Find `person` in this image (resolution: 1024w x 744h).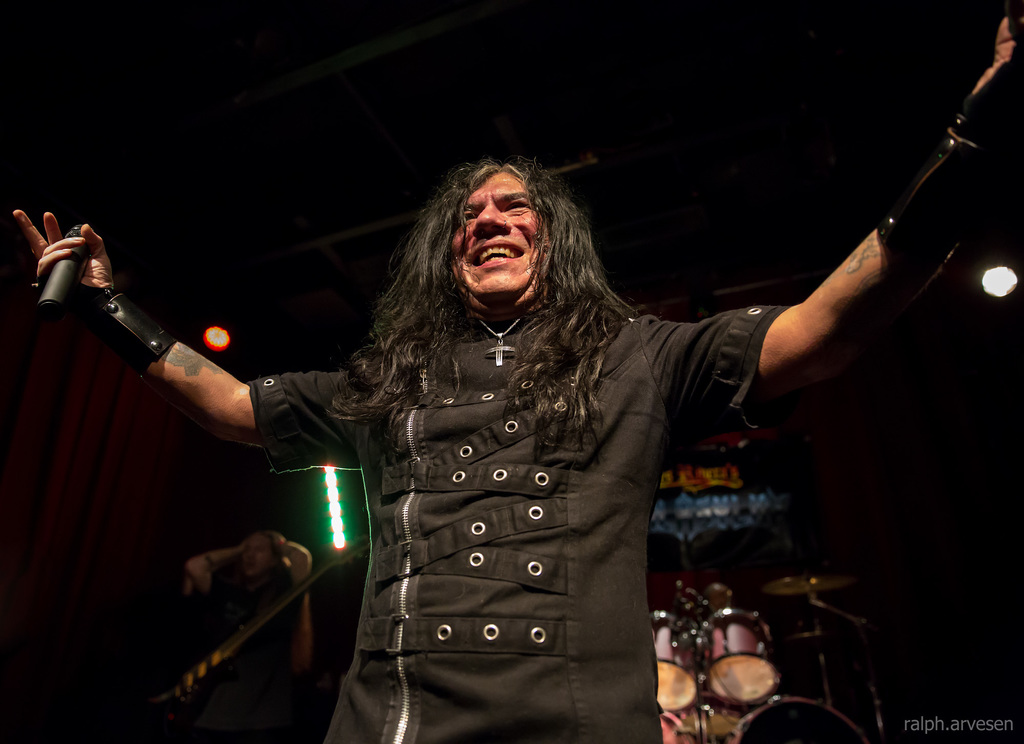
{"x1": 12, "y1": 8, "x2": 1023, "y2": 743}.
